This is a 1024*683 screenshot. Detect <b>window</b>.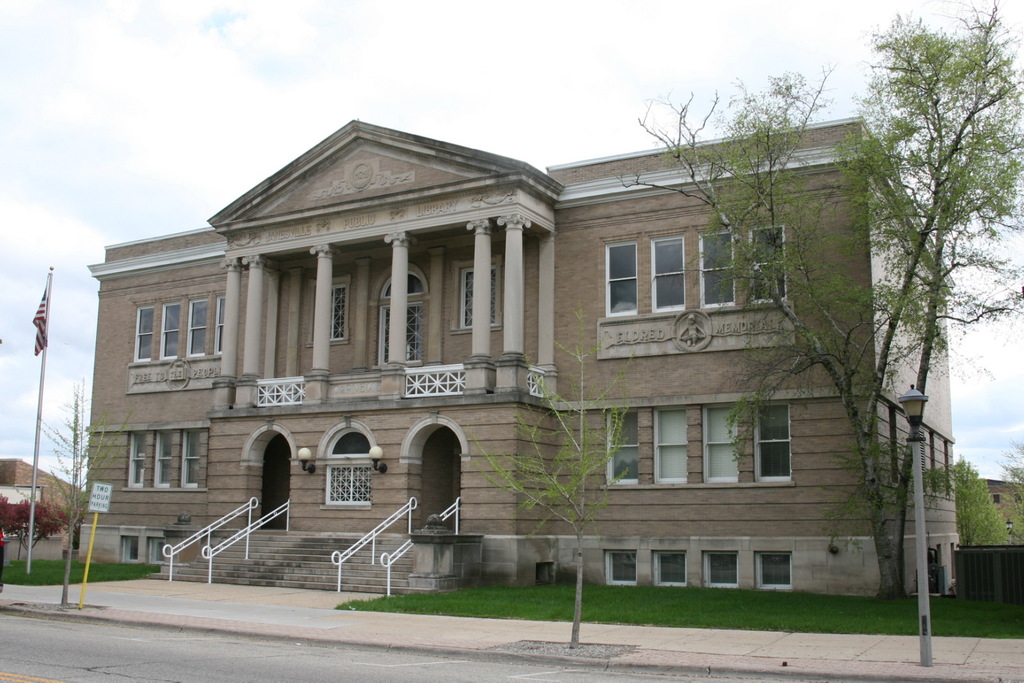
BBox(216, 294, 223, 357).
